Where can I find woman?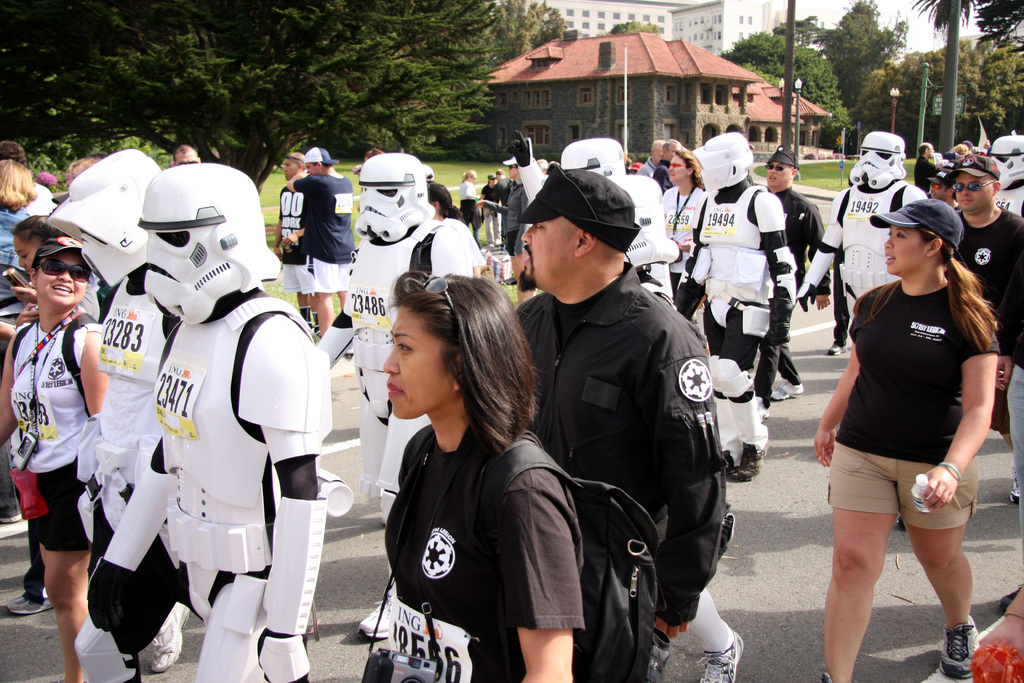
You can find it at x1=68, y1=152, x2=102, y2=185.
